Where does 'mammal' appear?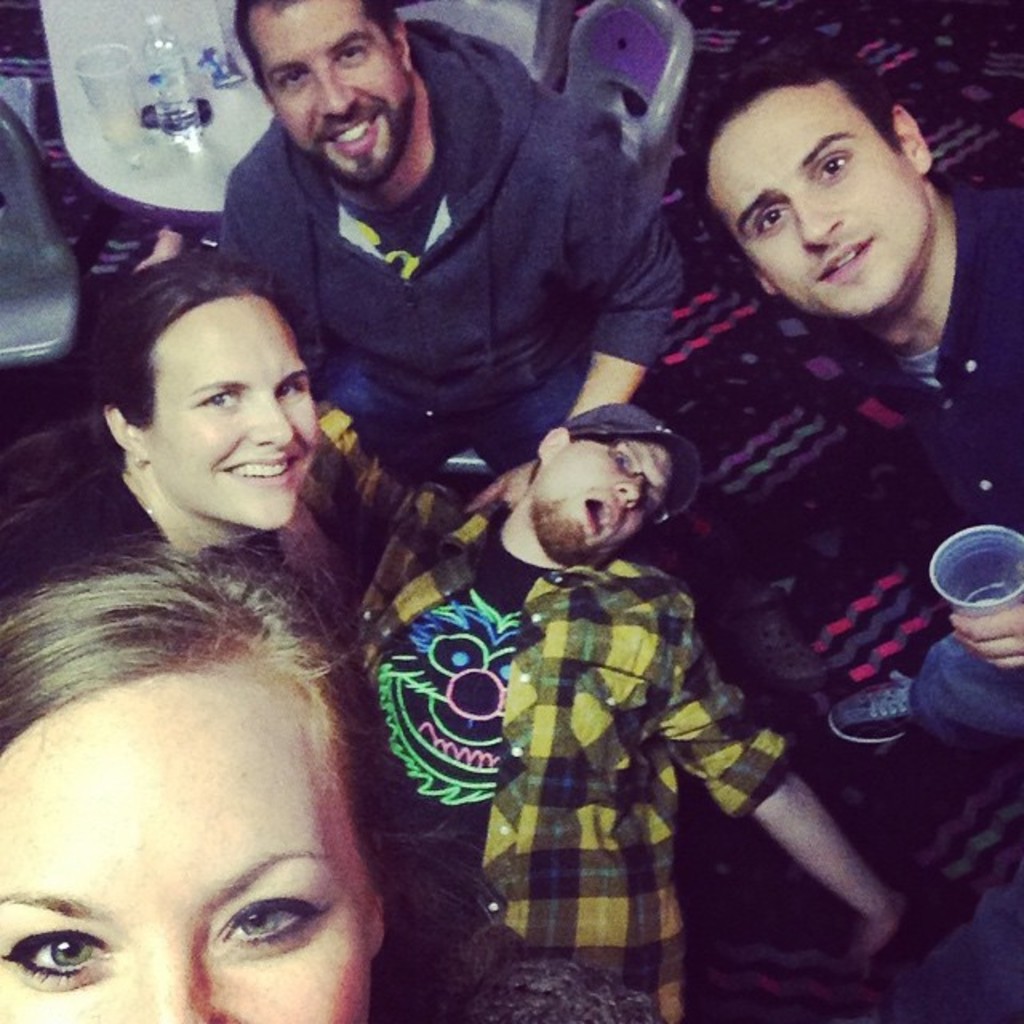
Appears at bbox(0, 248, 382, 738).
